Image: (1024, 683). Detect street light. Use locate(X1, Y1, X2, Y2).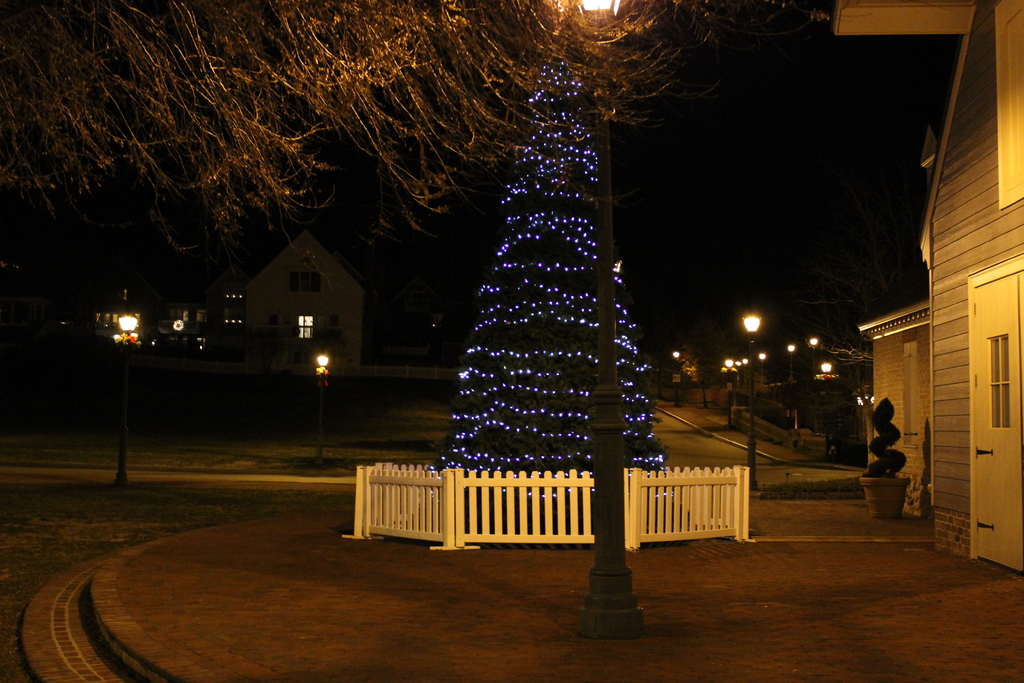
locate(808, 336, 819, 381).
